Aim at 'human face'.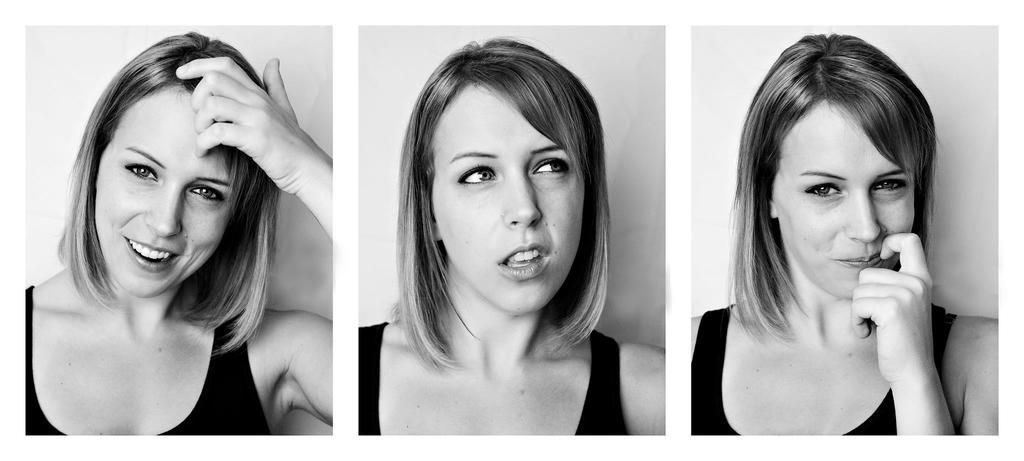
Aimed at <region>435, 85, 588, 316</region>.
